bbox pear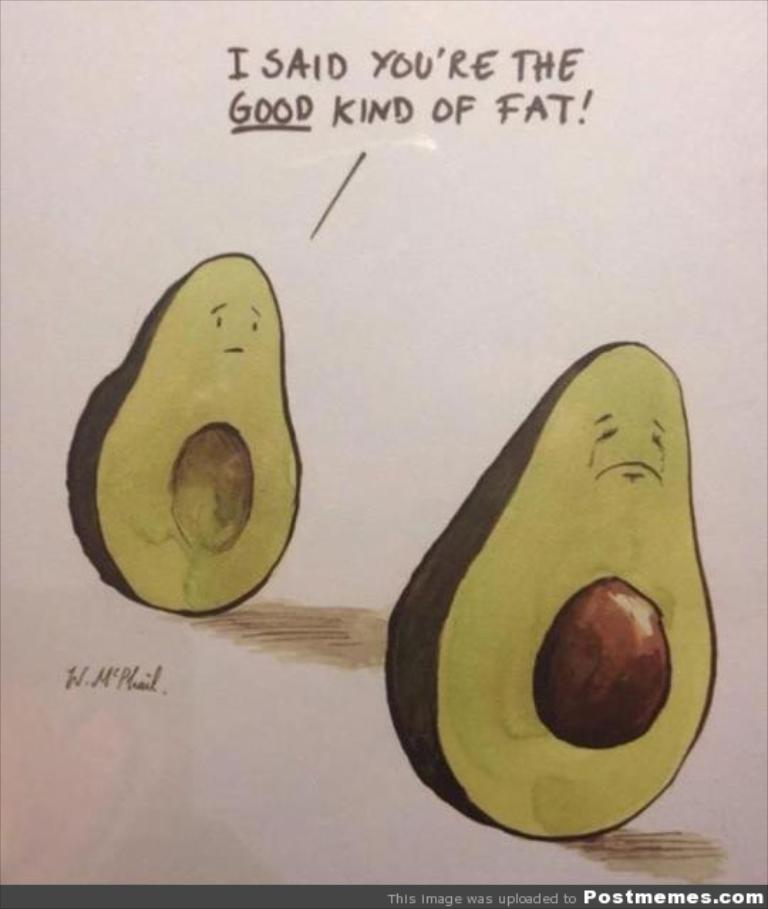
crop(381, 341, 721, 842)
